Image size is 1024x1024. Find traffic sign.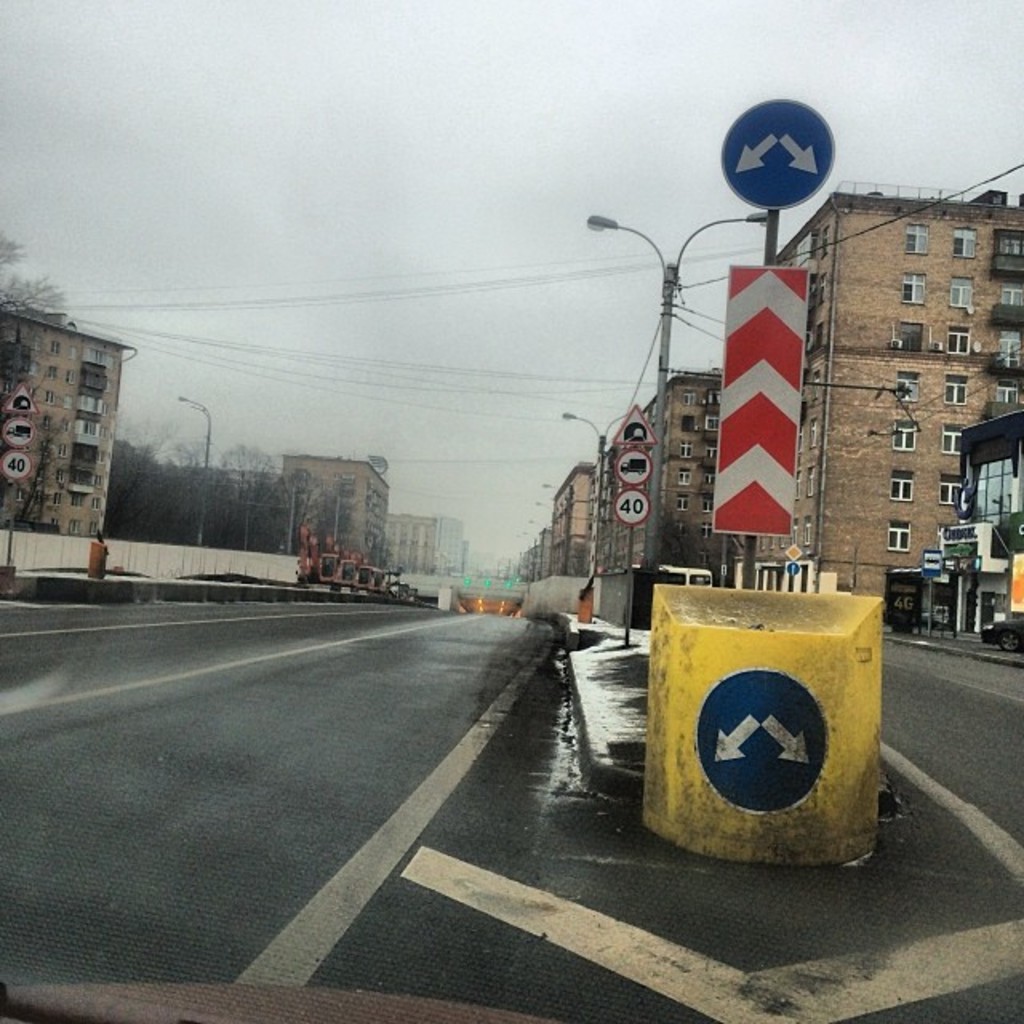
crop(693, 664, 829, 821).
